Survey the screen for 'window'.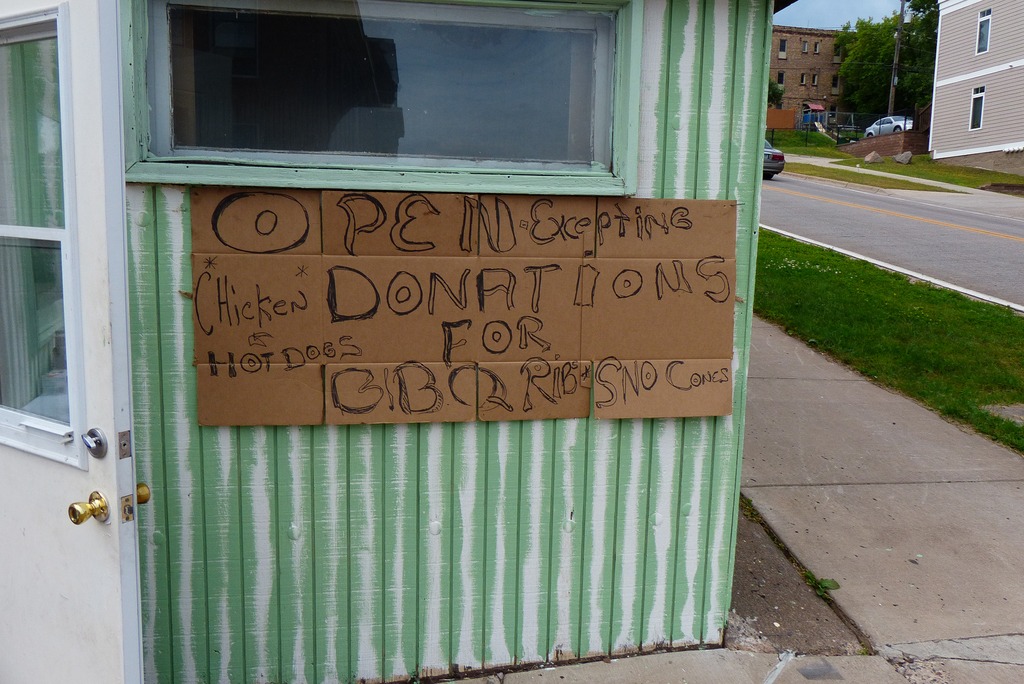
Survey found: [0,16,65,427].
